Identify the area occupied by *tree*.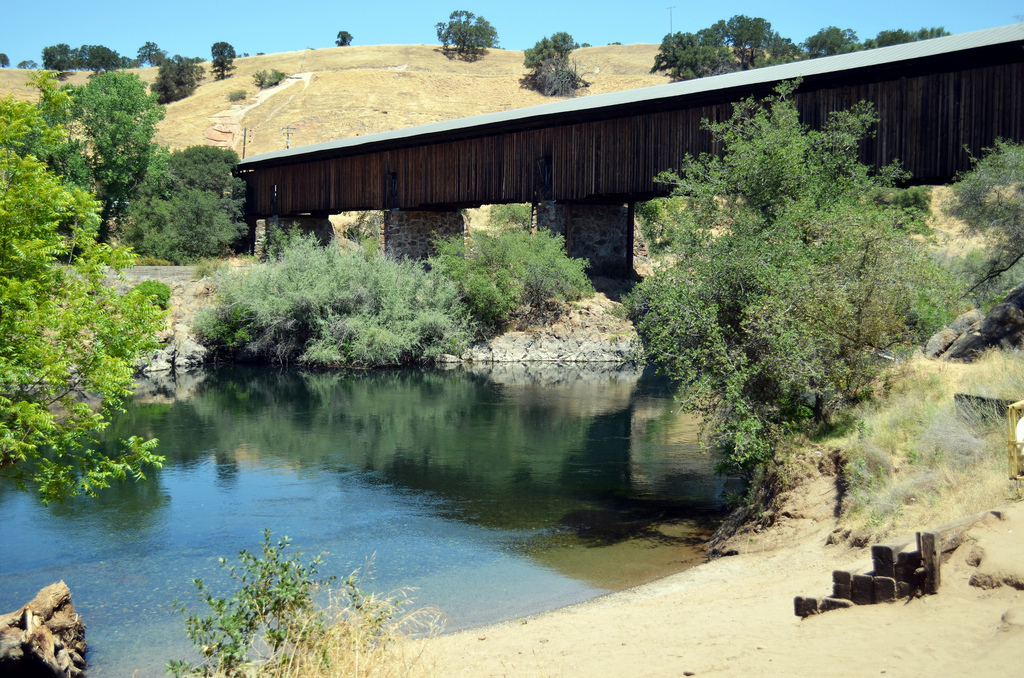
Area: select_region(209, 40, 238, 81).
